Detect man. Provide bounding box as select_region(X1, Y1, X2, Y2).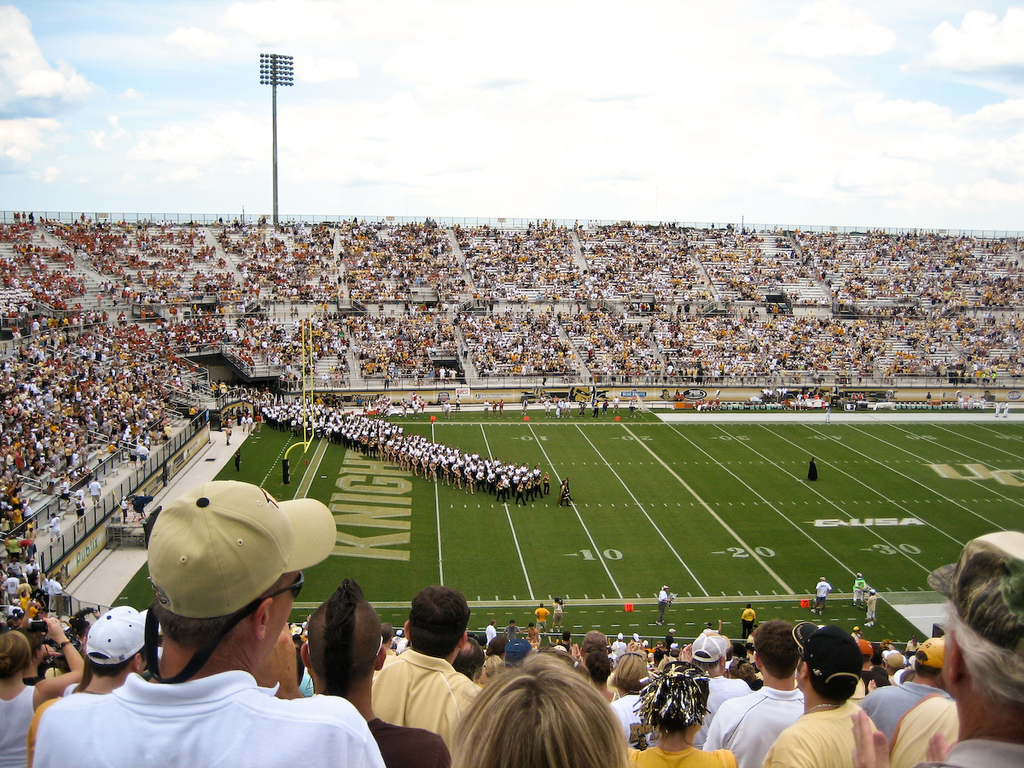
select_region(369, 588, 480, 748).
